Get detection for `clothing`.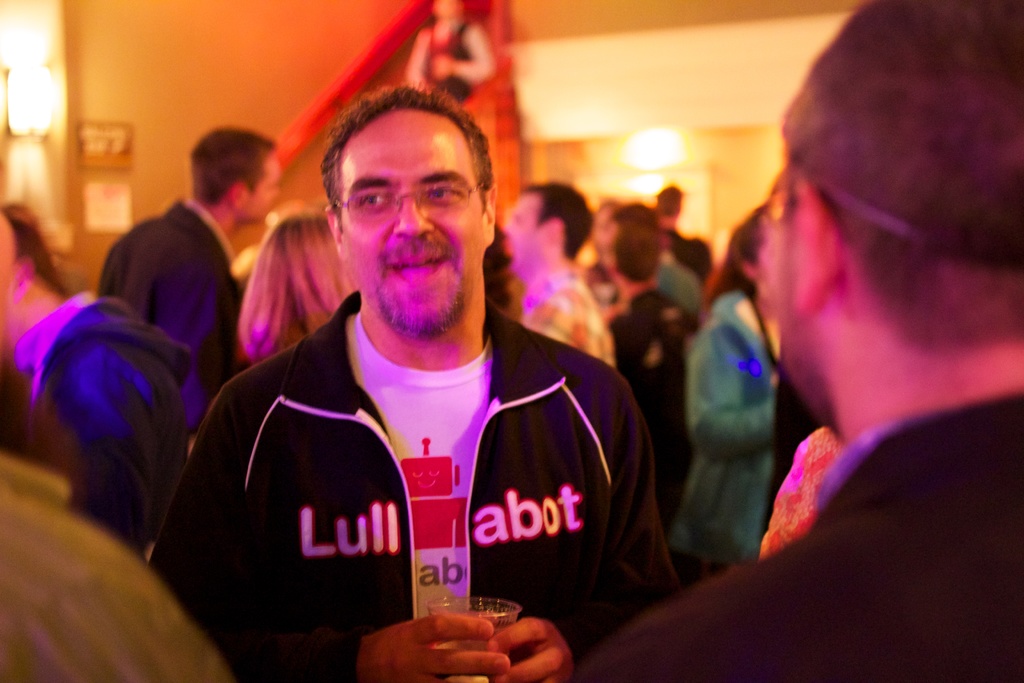
Detection: Rect(160, 272, 644, 646).
